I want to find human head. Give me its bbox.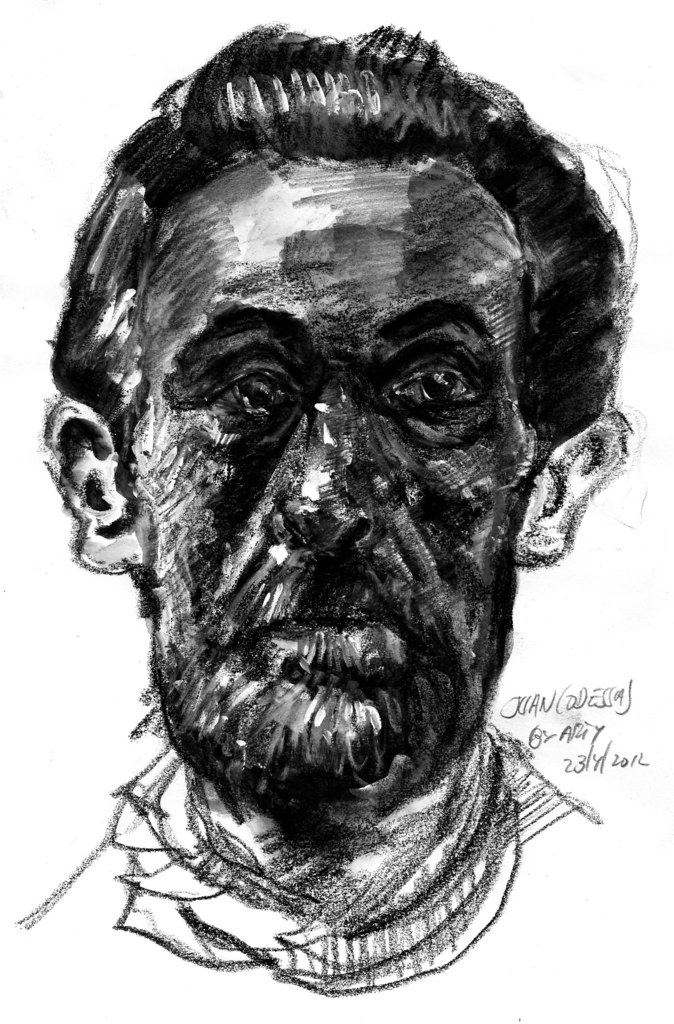
bbox=(99, 49, 553, 803).
